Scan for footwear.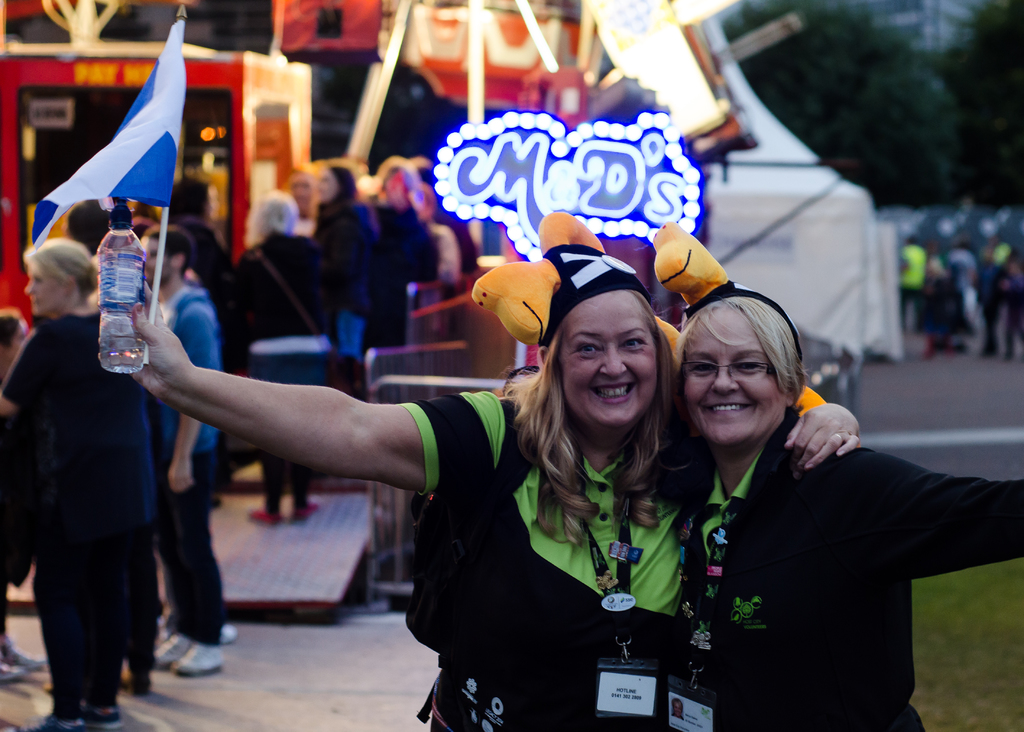
Scan result: 299, 491, 320, 522.
